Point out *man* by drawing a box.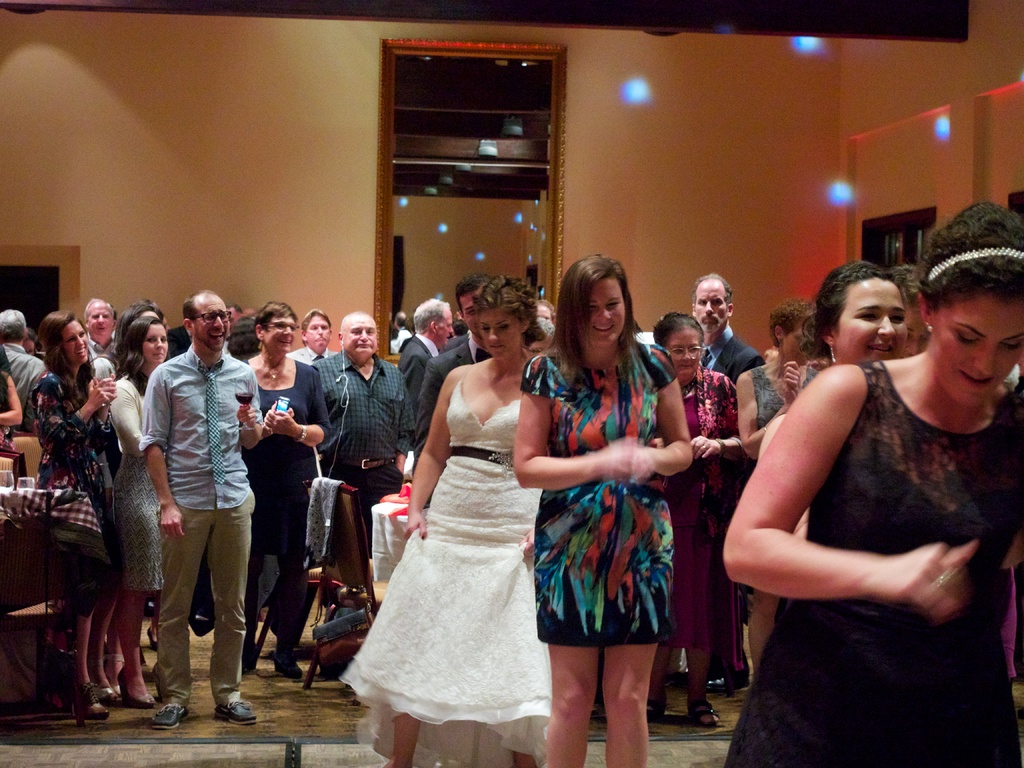
box=[690, 271, 767, 691].
